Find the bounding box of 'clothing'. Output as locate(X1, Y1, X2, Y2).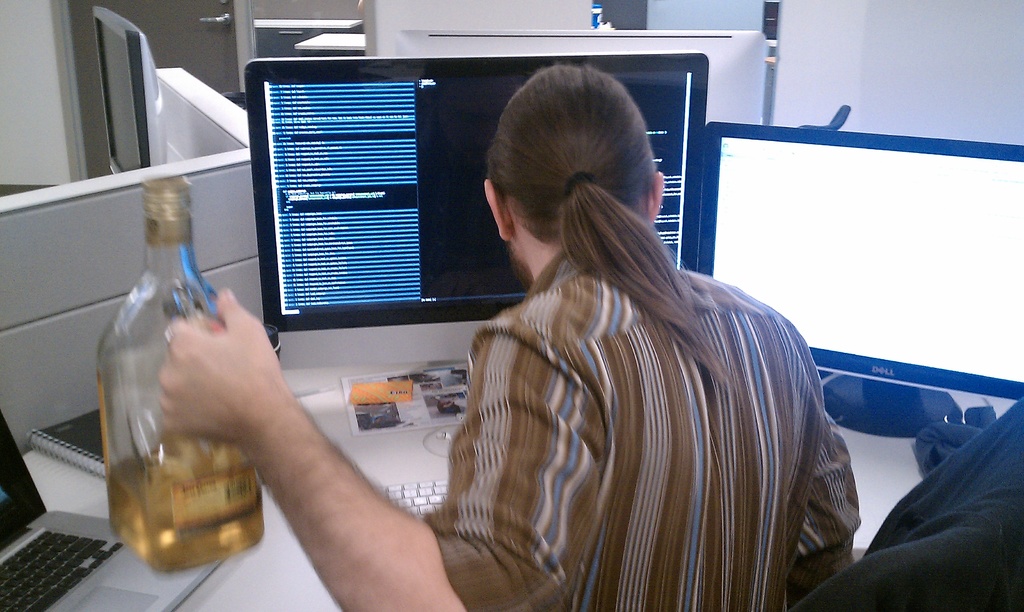
locate(429, 245, 868, 611).
